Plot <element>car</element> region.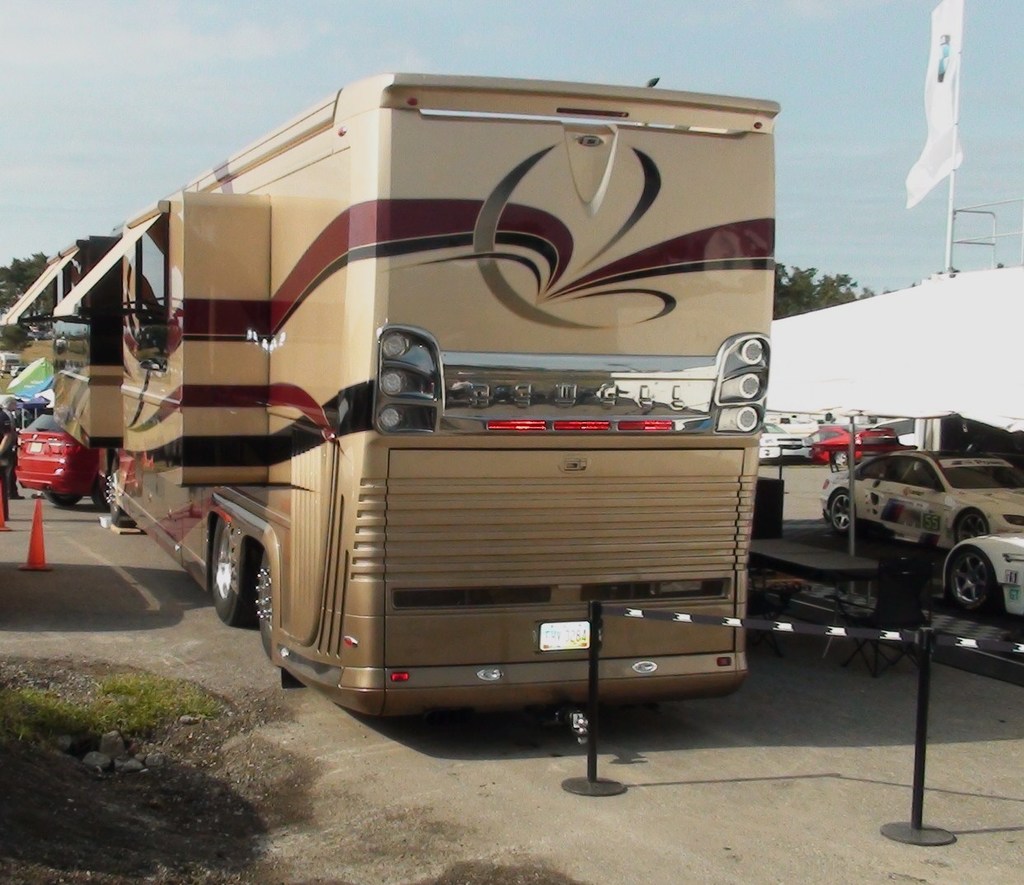
Plotted at detection(802, 420, 917, 465).
